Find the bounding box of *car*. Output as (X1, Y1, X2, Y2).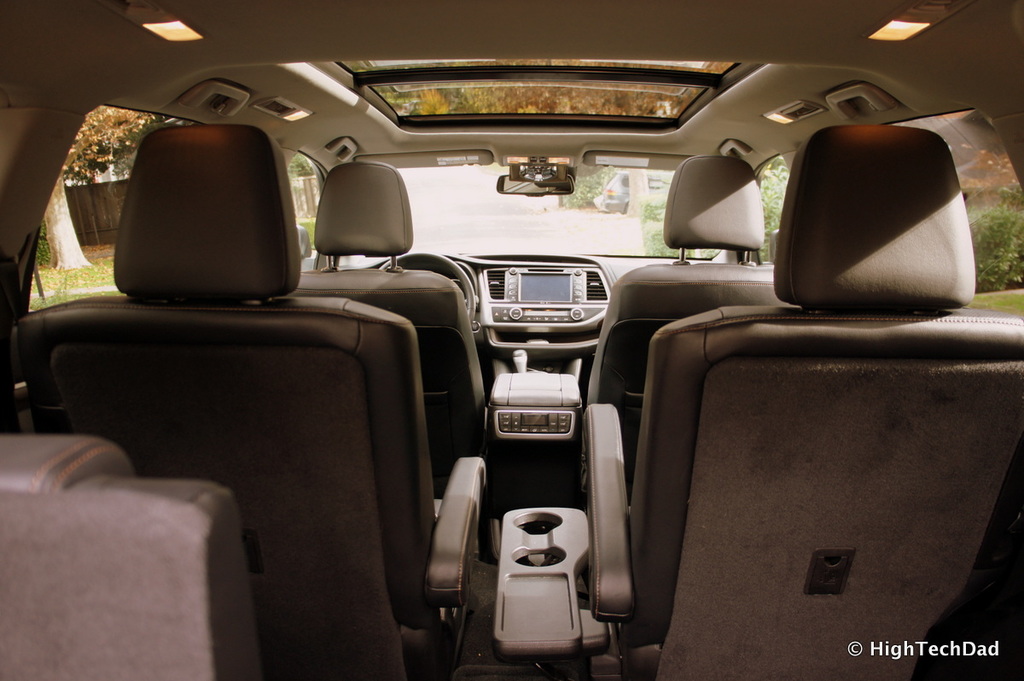
(33, 21, 1018, 655).
